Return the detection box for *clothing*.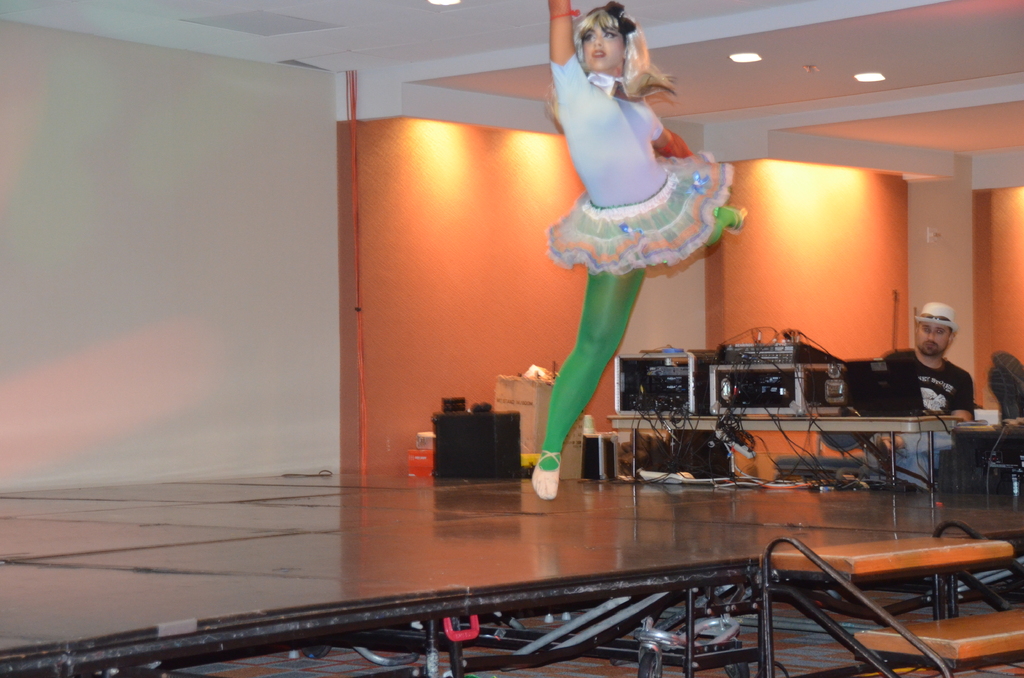
(543,46,744,476).
